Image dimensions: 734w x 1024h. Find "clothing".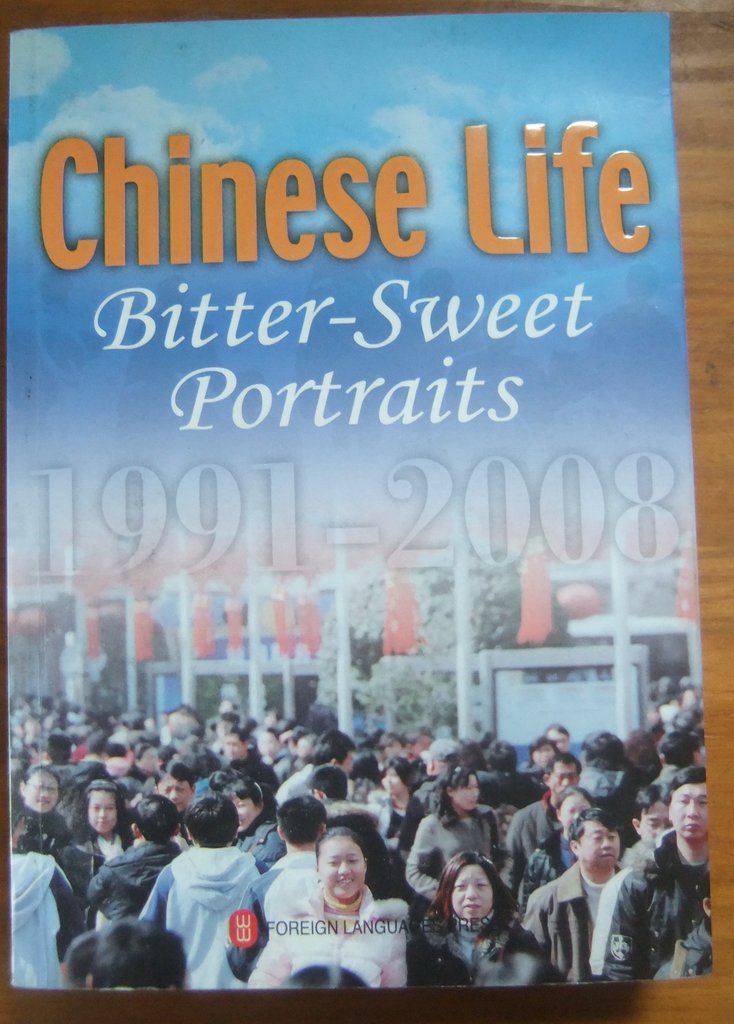
95/835/181/938.
